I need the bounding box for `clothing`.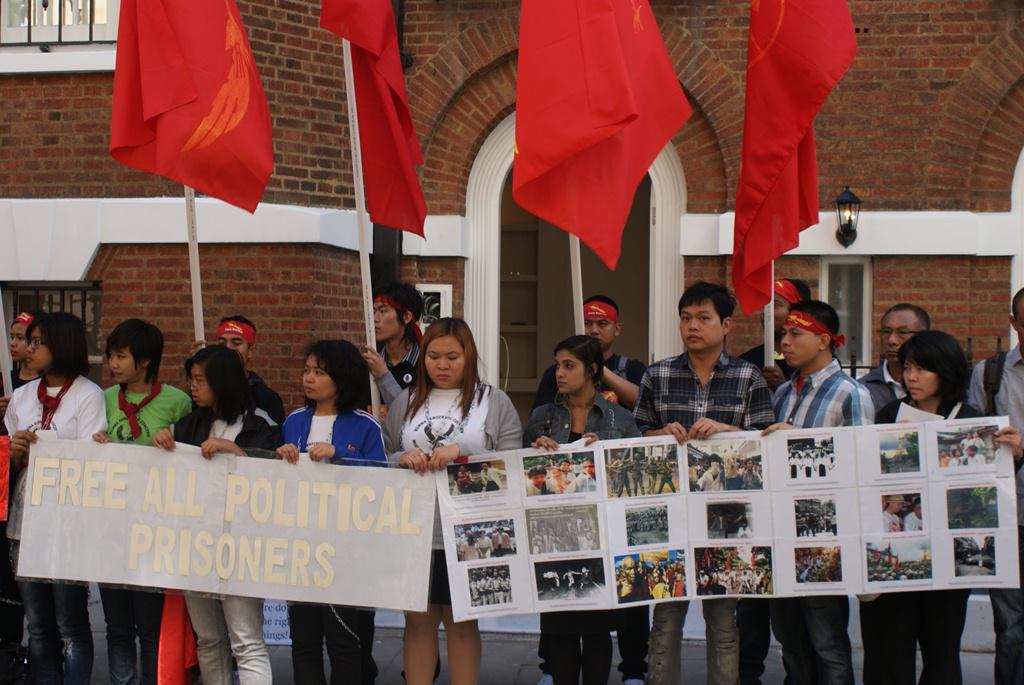
Here it is: <box>2,368,100,679</box>.
